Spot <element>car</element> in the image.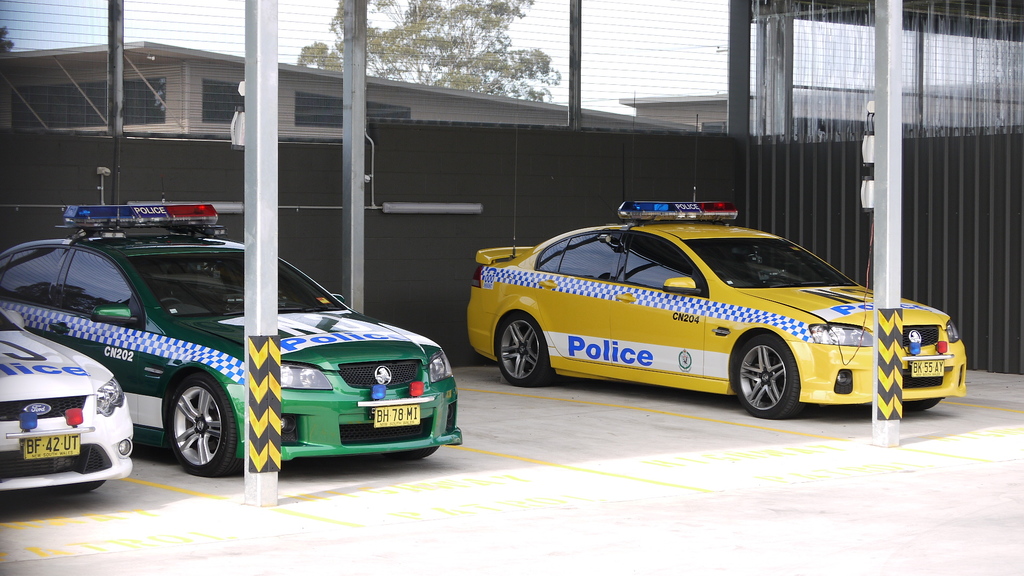
<element>car</element> found at box=[1, 196, 466, 484].
